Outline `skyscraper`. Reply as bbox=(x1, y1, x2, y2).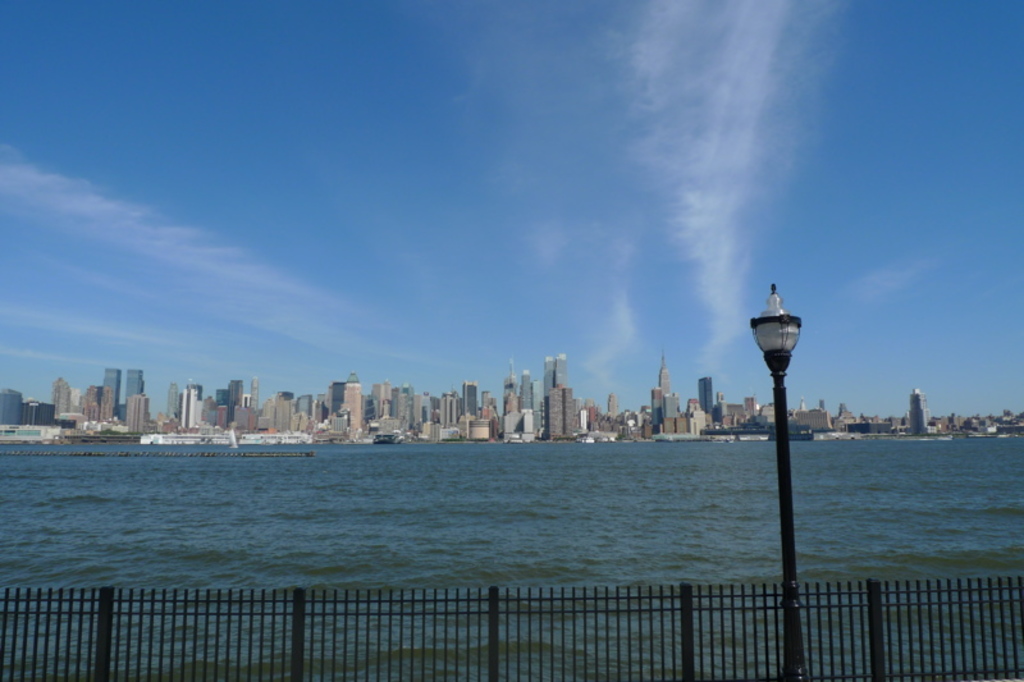
bbox=(0, 393, 40, 431).
